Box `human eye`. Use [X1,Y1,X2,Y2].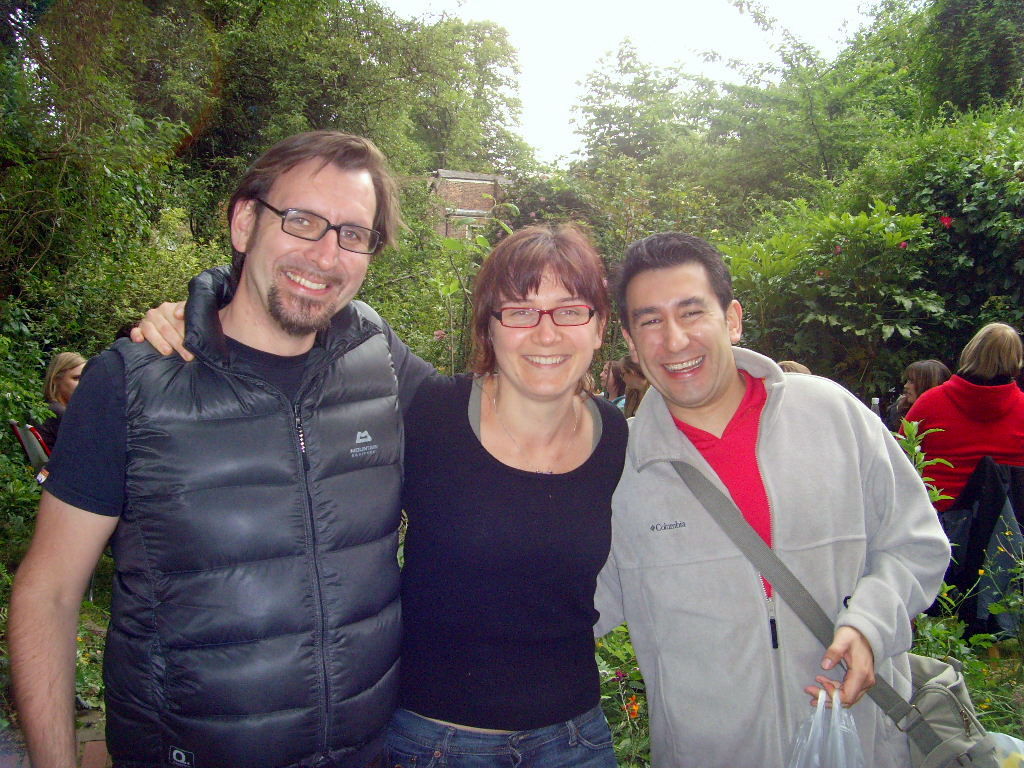
[73,373,78,379].
